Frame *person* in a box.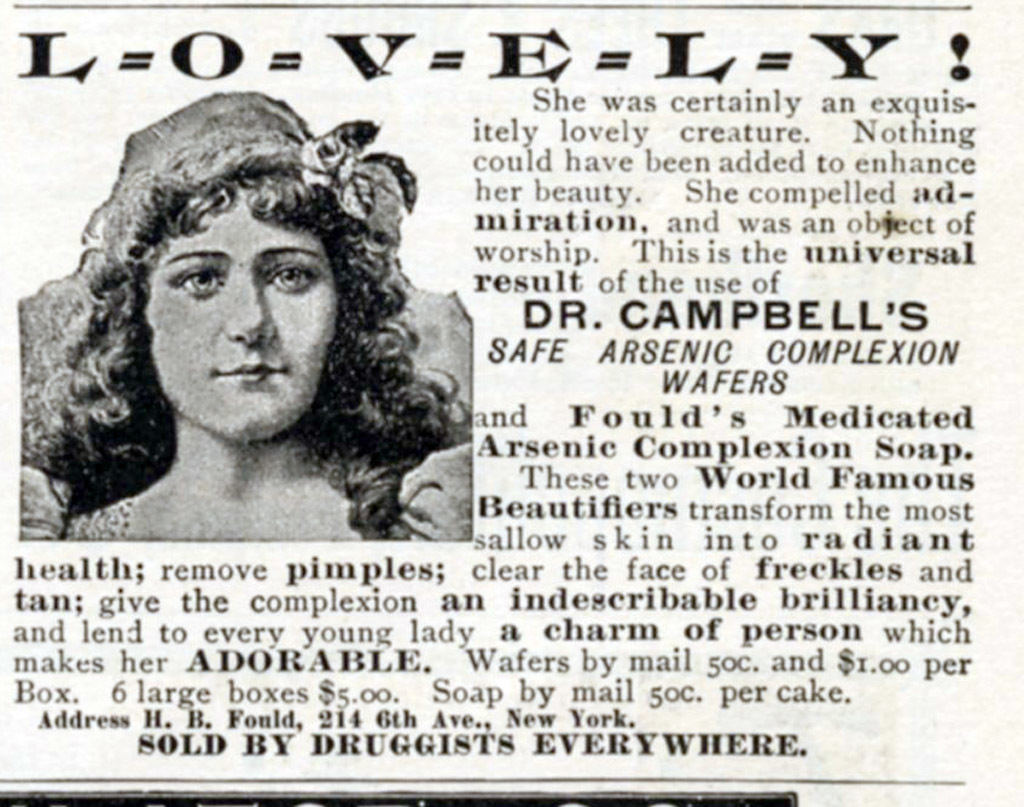
BBox(13, 94, 473, 543).
